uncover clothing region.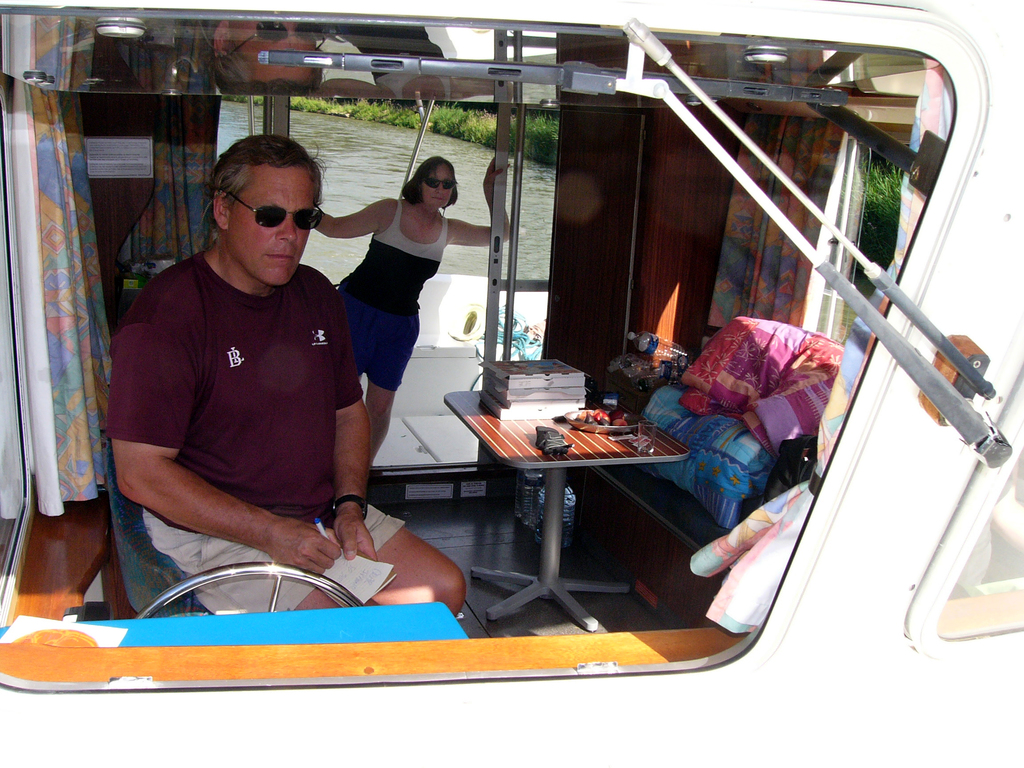
Uncovered: [332, 196, 451, 394].
